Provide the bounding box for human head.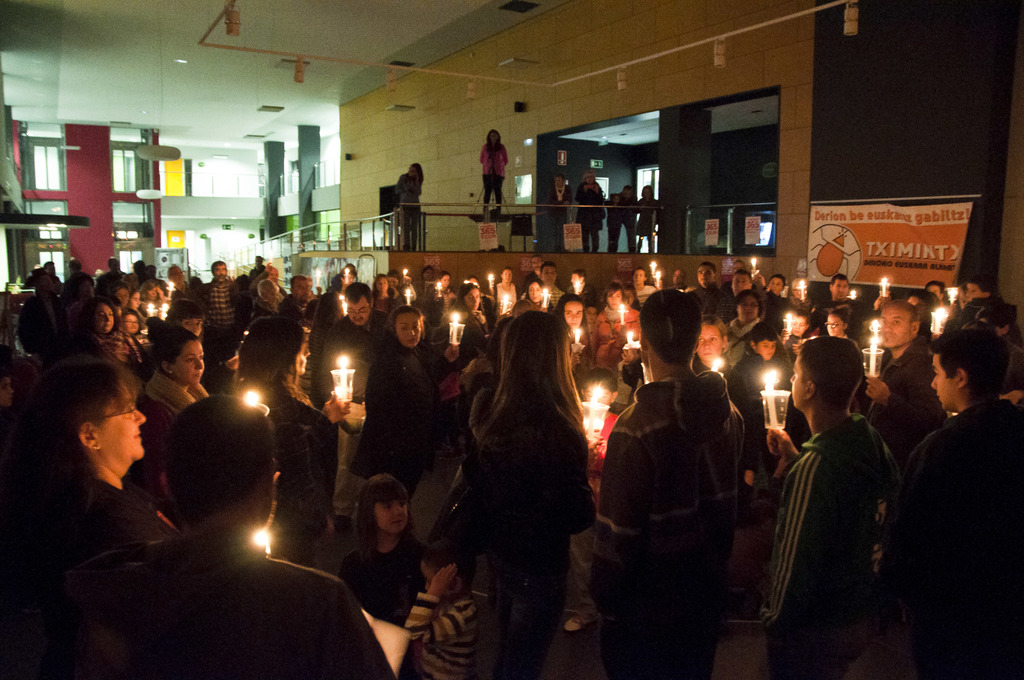
bbox=(925, 278, 946, 307).
